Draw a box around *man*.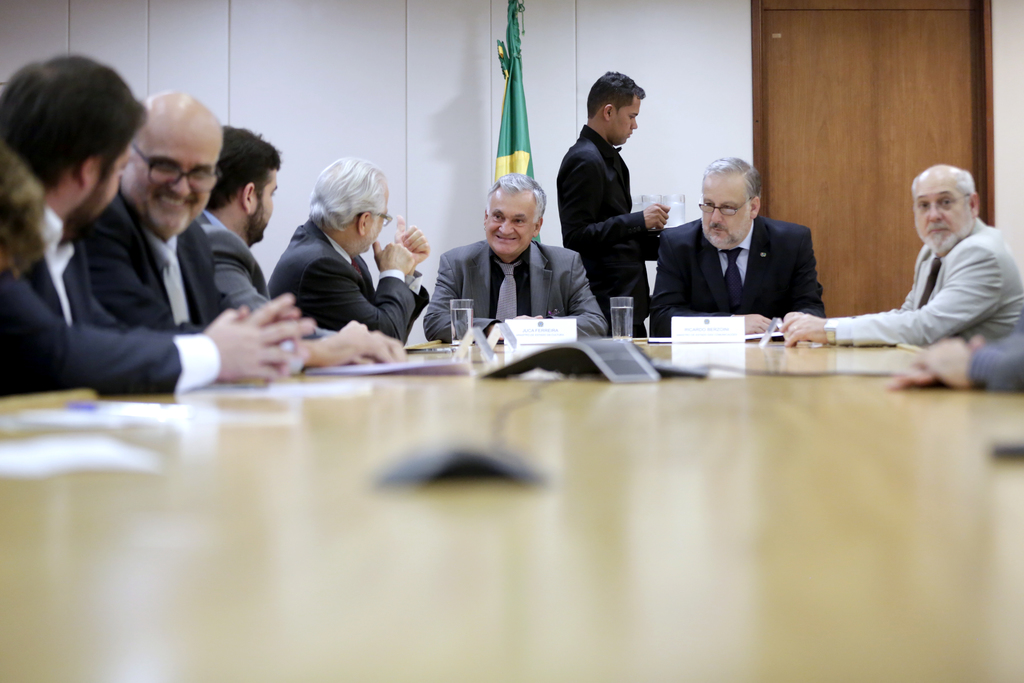
[778,165,1023,345].
